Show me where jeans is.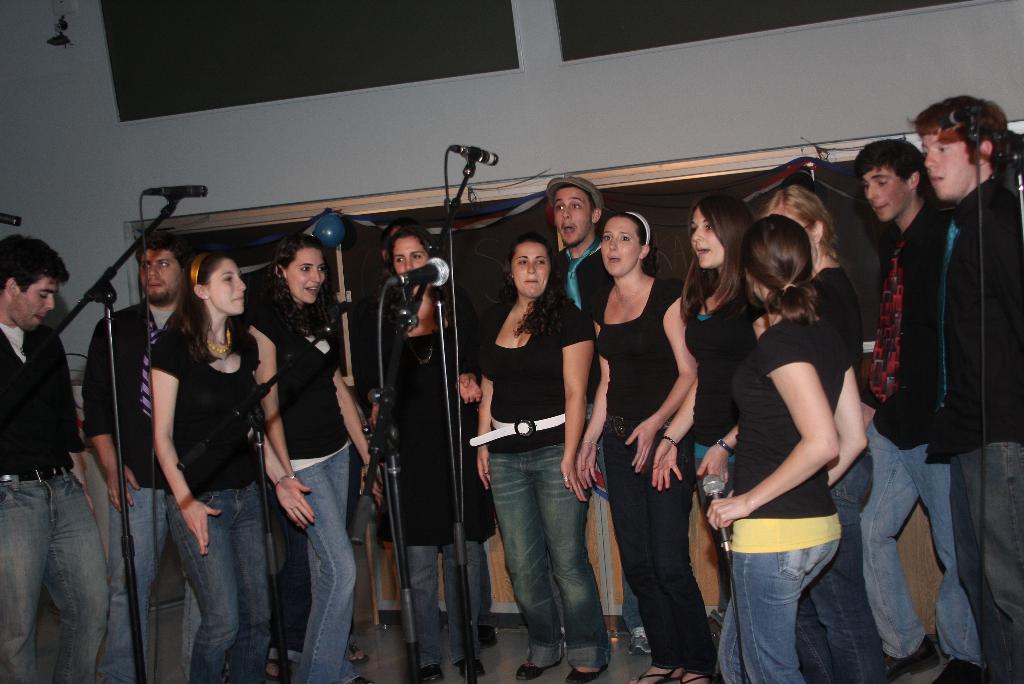
jeans is at box=[484, 437, 602, 669].
